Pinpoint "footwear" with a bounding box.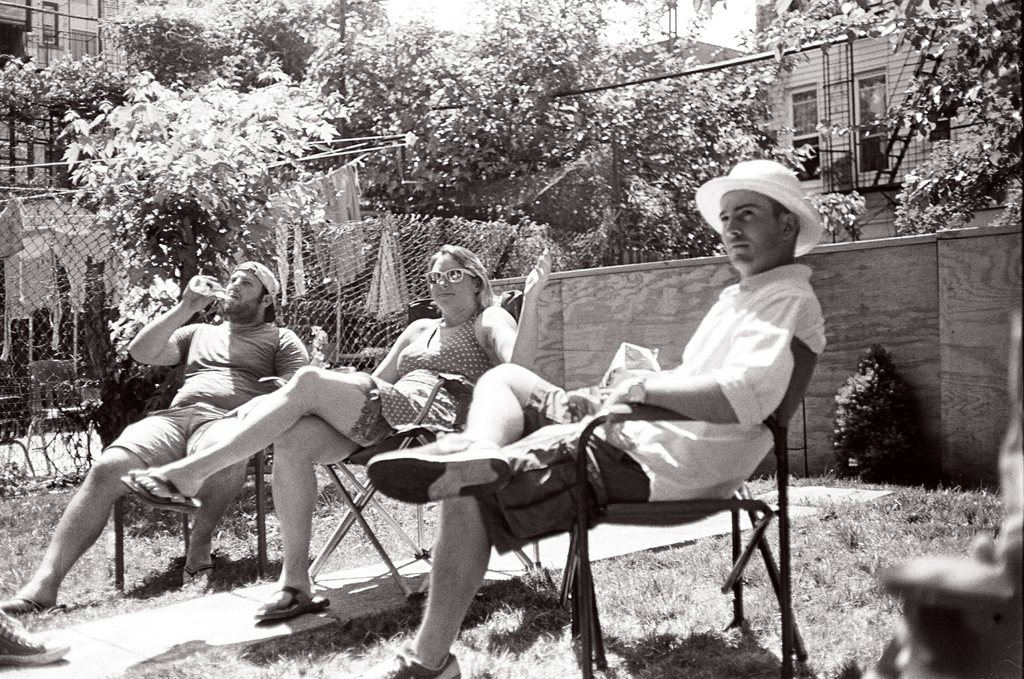
left=359, top=430, right=515, bottom=506.
